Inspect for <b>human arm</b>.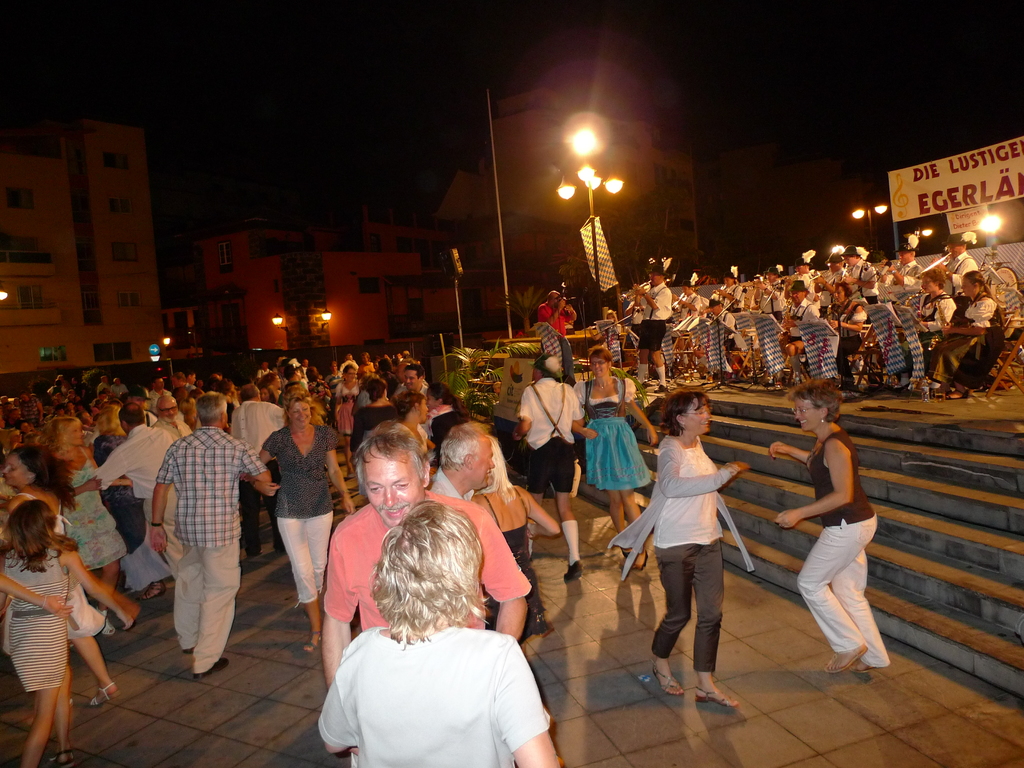
Inspection: <bbox>562, 392, 603, 442</bbox>.
